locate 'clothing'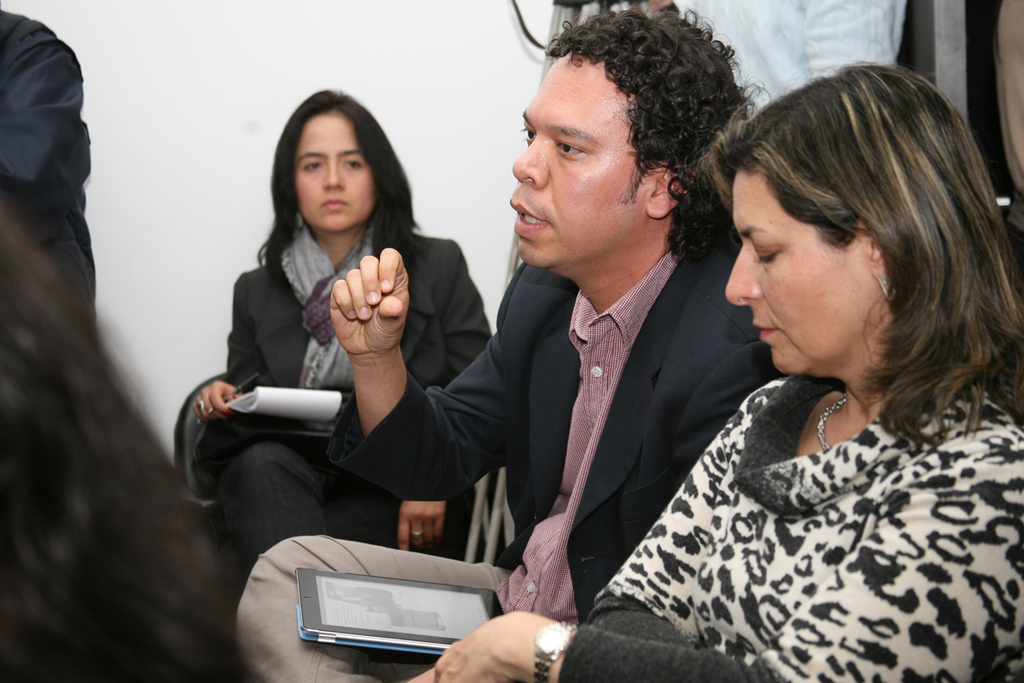
left=235, top=225, right=785, bottom=682
